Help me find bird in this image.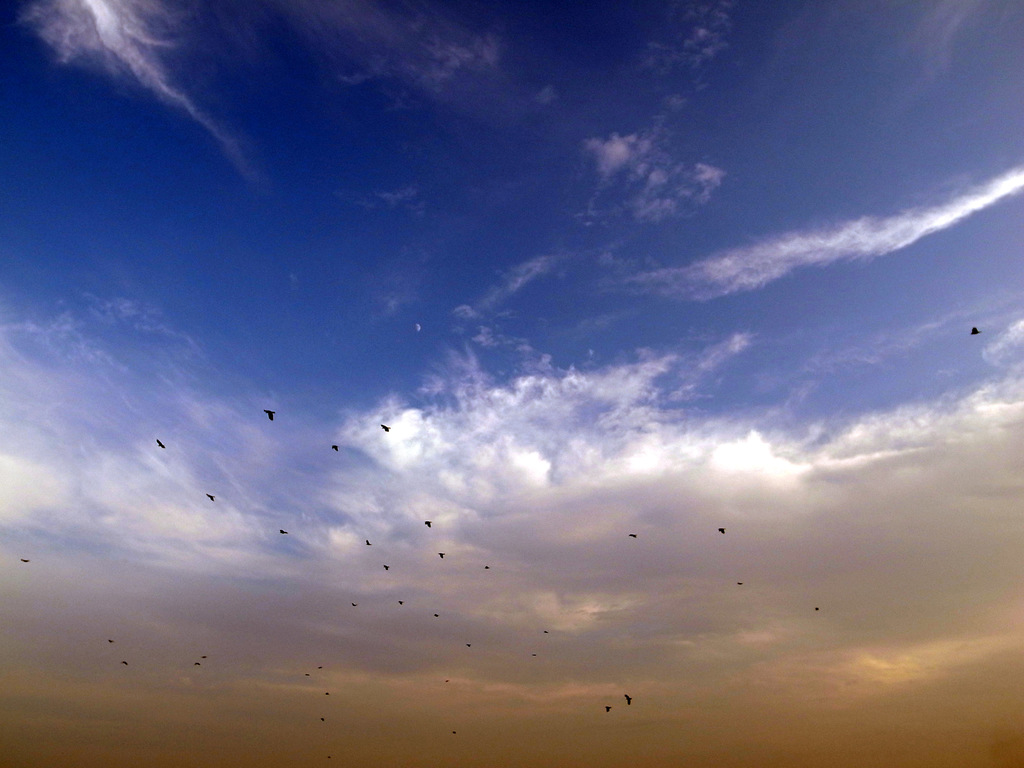
Found it: left=532, top=651, right=540, bottom=656.
